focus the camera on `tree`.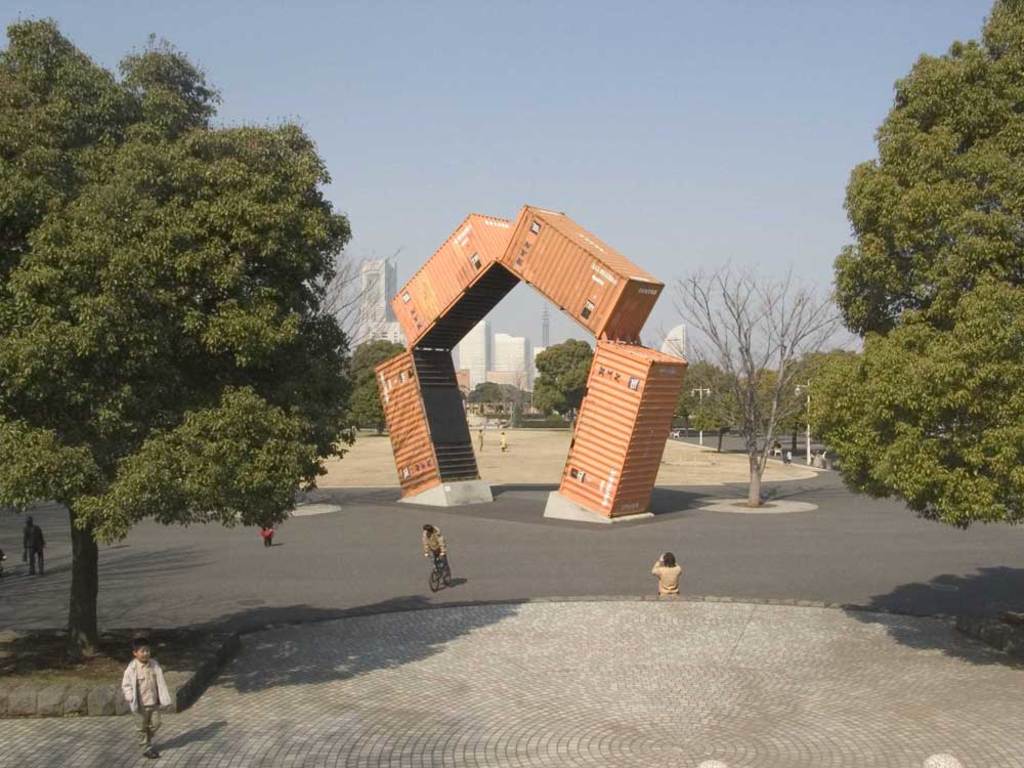
Focus region: left=507, top=373, right=523, bottom=431.
